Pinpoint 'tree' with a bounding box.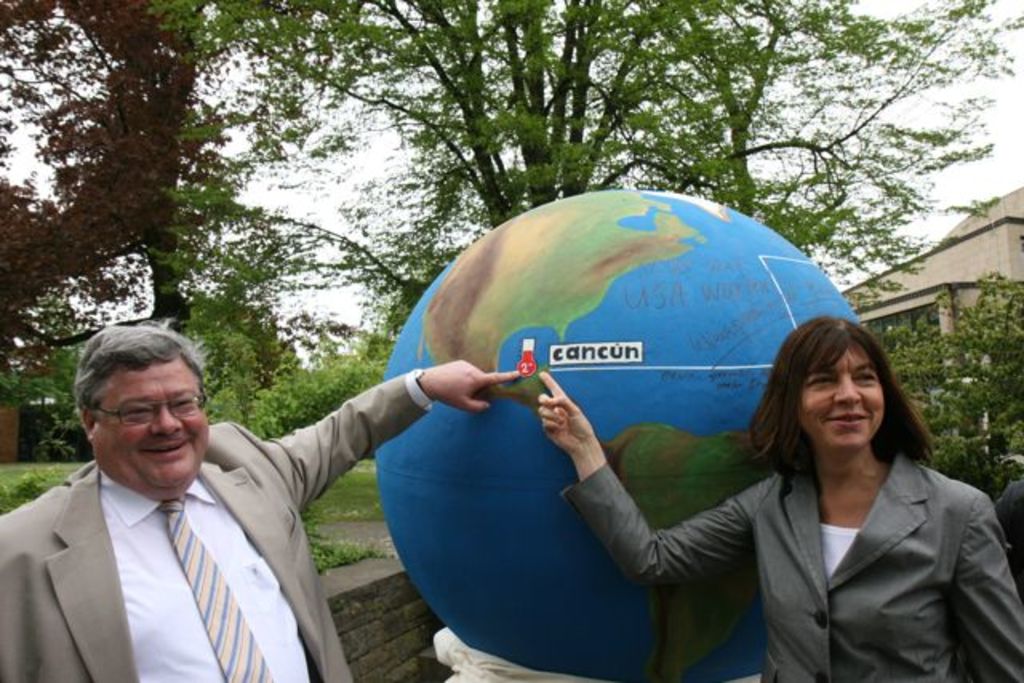
<box>882,274,1022,497</box>.
